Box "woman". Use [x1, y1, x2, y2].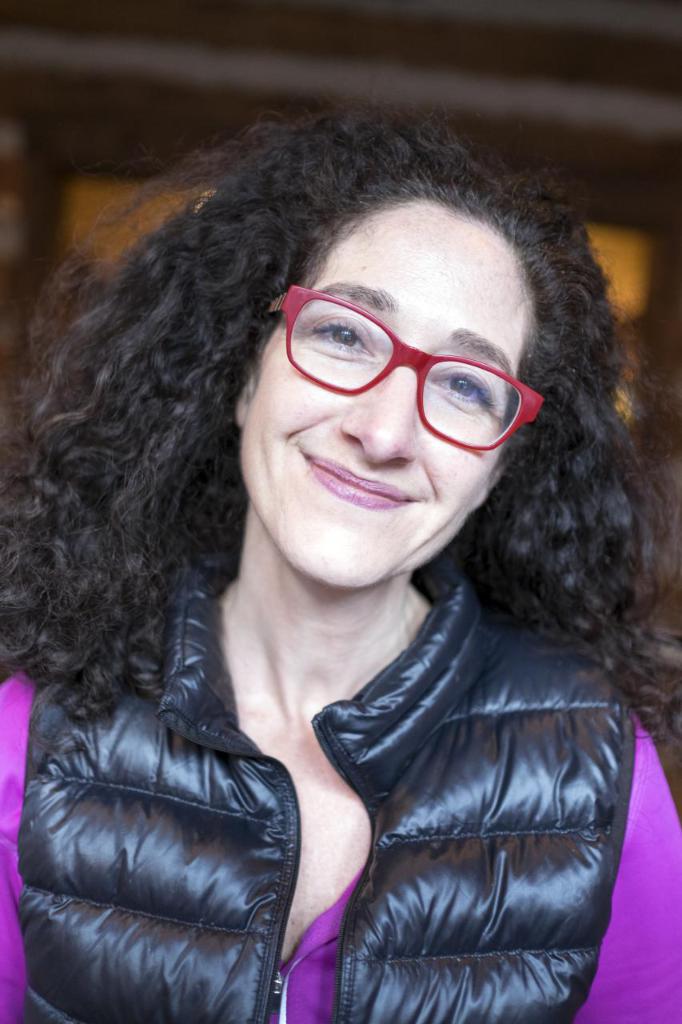
[0, 70, 681, 998].
